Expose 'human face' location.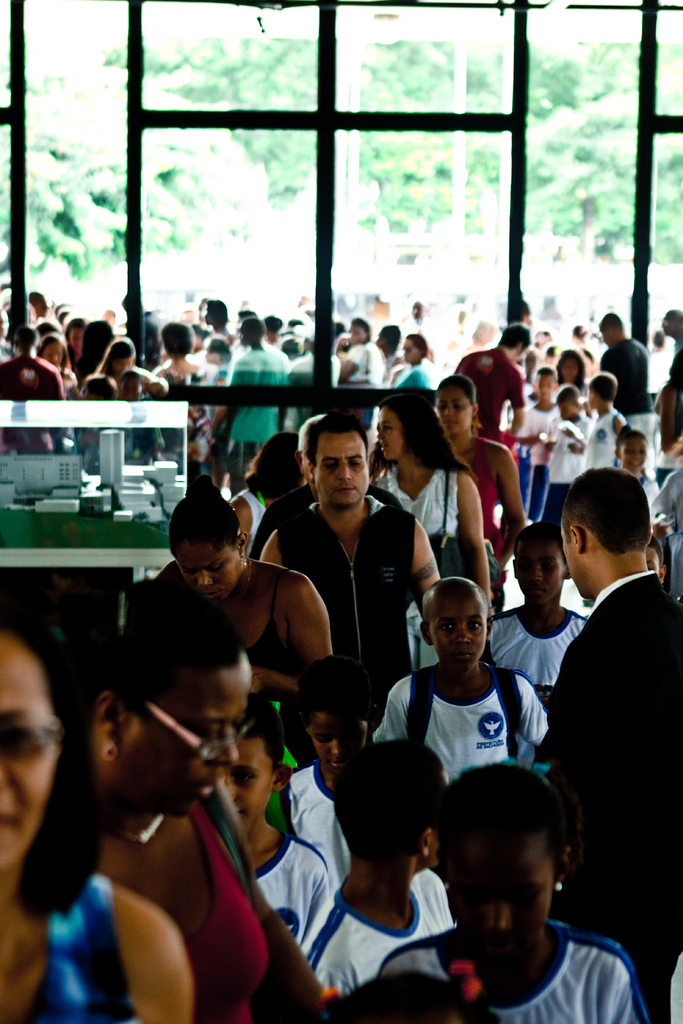
Exposed at region(115, 659, 251, 816).
